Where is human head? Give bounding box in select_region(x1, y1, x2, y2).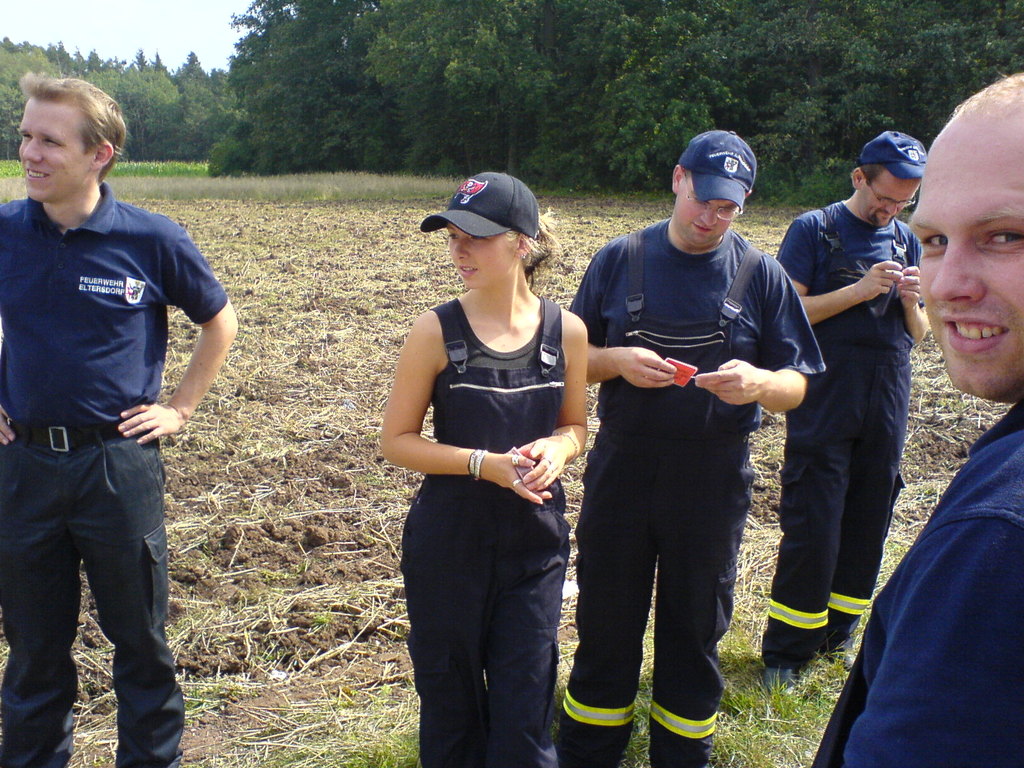
select_region(922, 81, 1023, 378).
